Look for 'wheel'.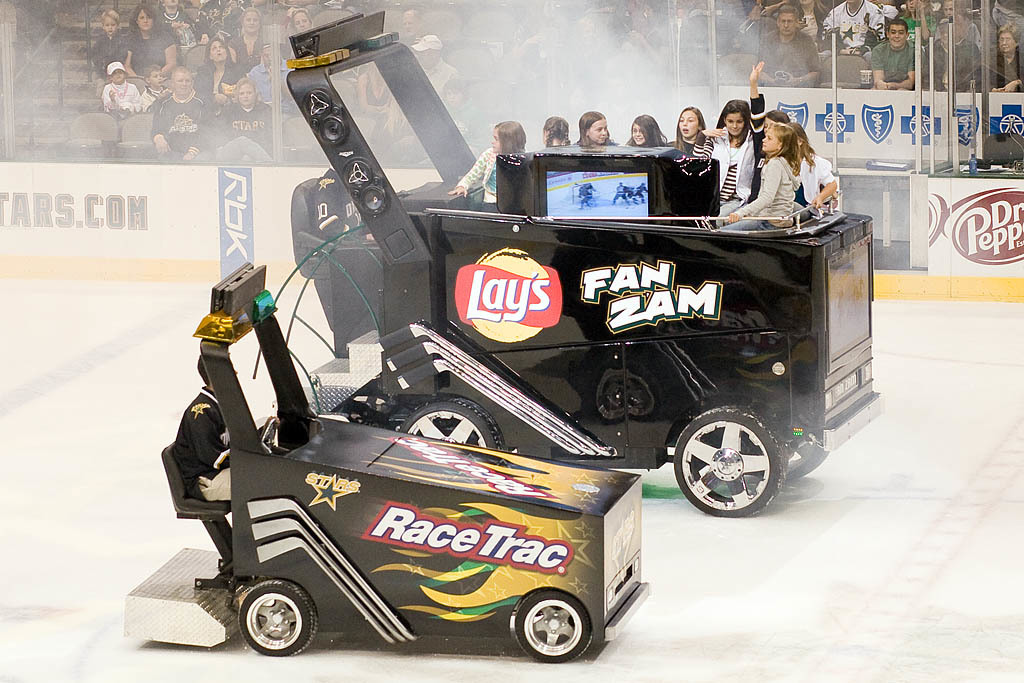
Found: x1=240, y1=580, x2=323, y2=663.
